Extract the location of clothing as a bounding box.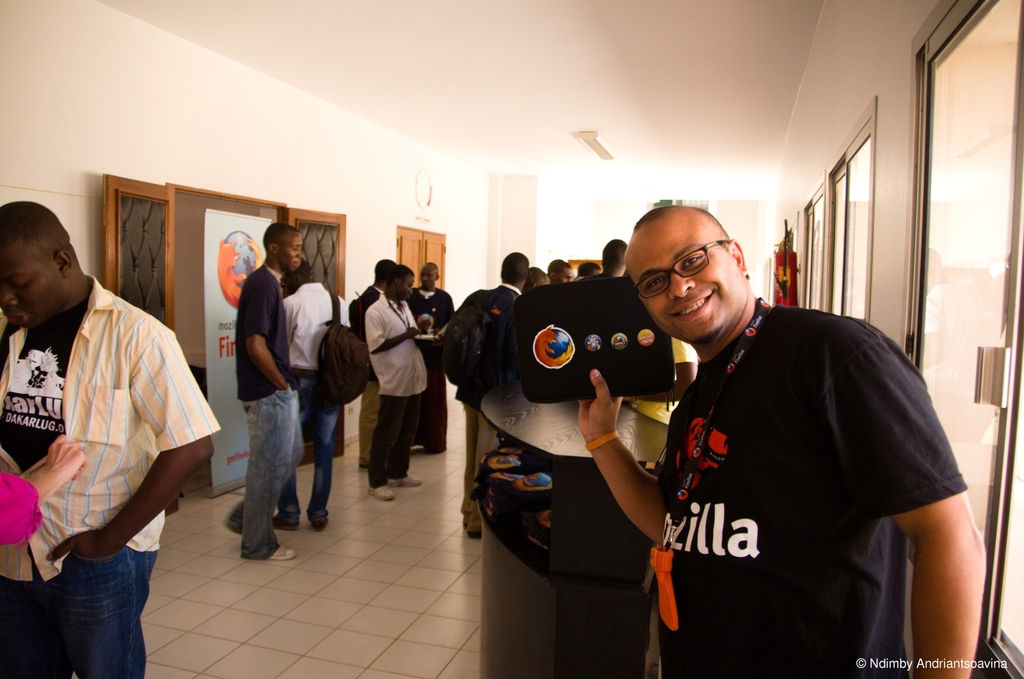
rect(0, 275, 222, 678).
